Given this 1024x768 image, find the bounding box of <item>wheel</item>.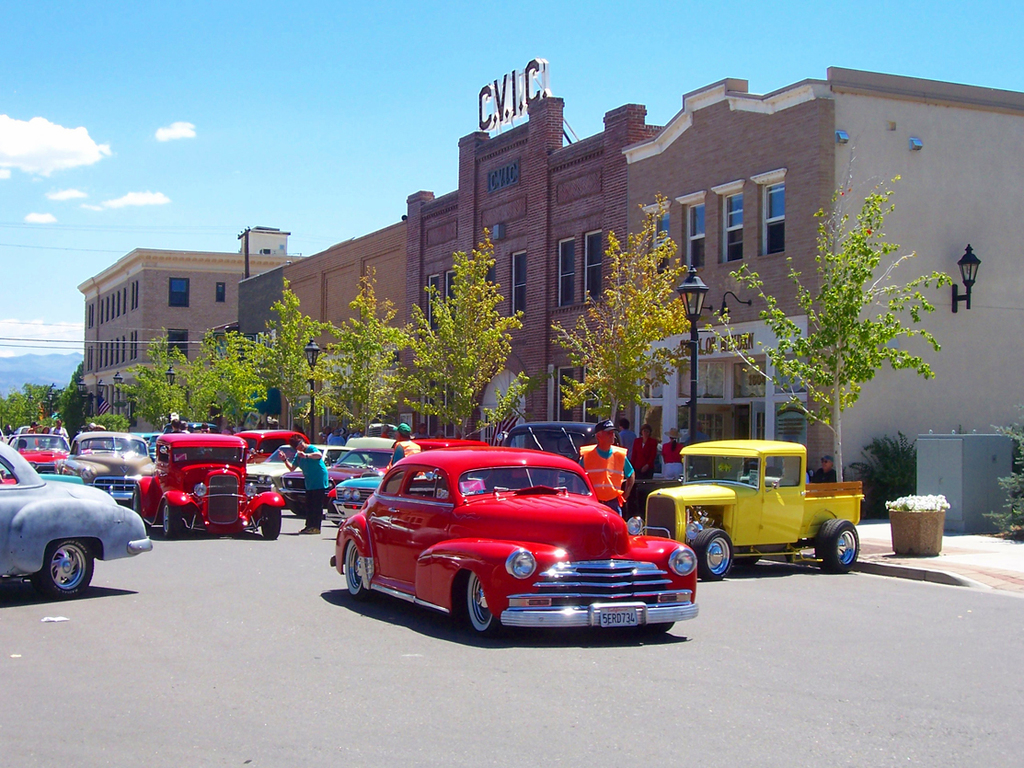
box(638, 623, 674, 637).
